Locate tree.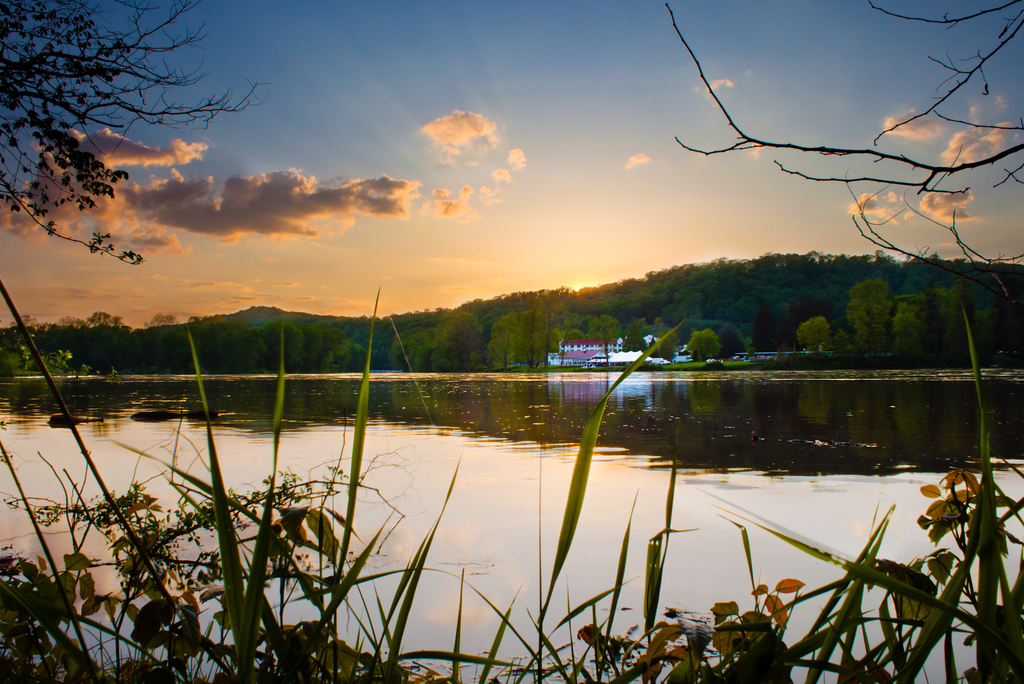
Bounding box: region(640, 325, 691, 357).
